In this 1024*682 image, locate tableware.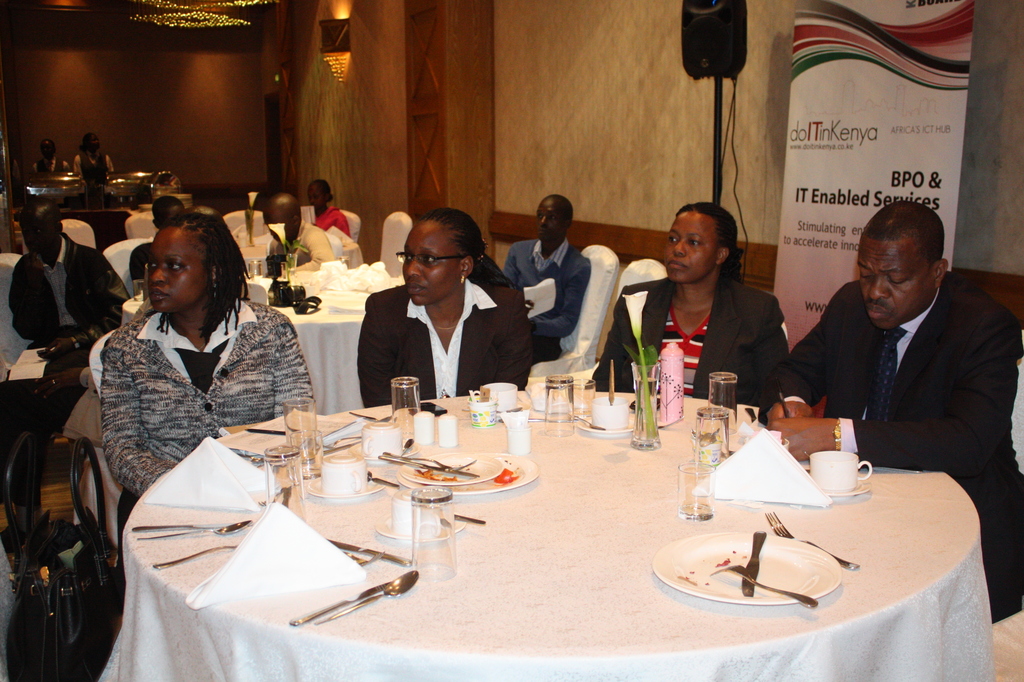
Bounding box: pyautogui.locateOnScreen(695, 409, 730, 464).
